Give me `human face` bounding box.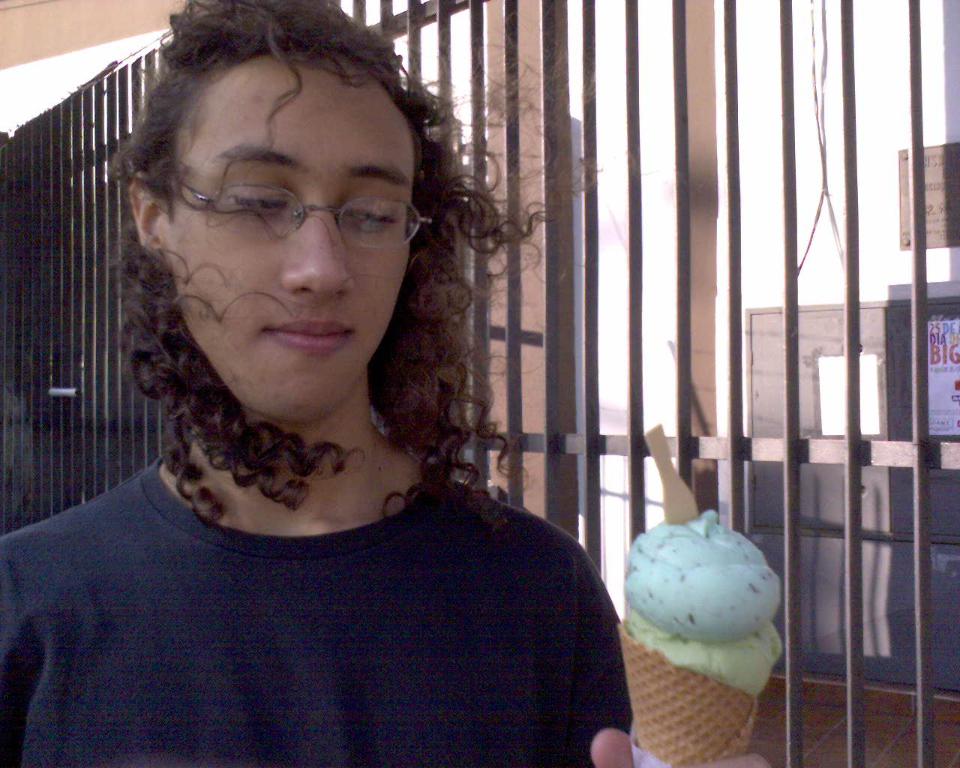
bbox=[168, 54, 413, 421].
